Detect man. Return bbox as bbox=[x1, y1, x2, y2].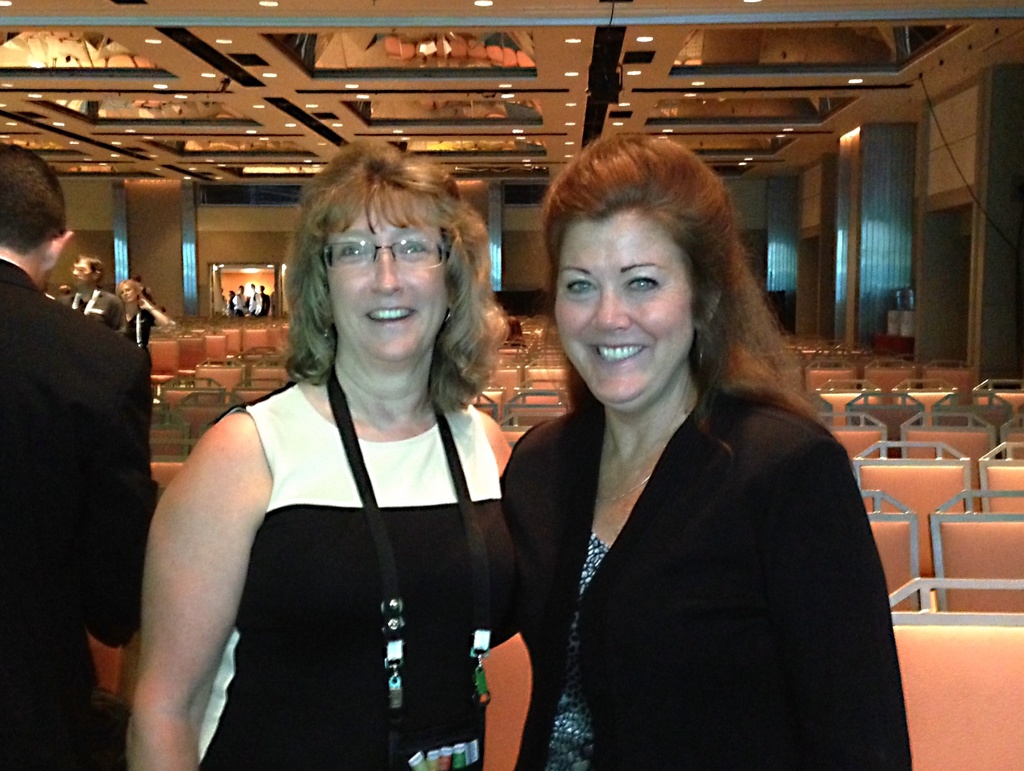
bbox=[8, 190, 161, 710].
